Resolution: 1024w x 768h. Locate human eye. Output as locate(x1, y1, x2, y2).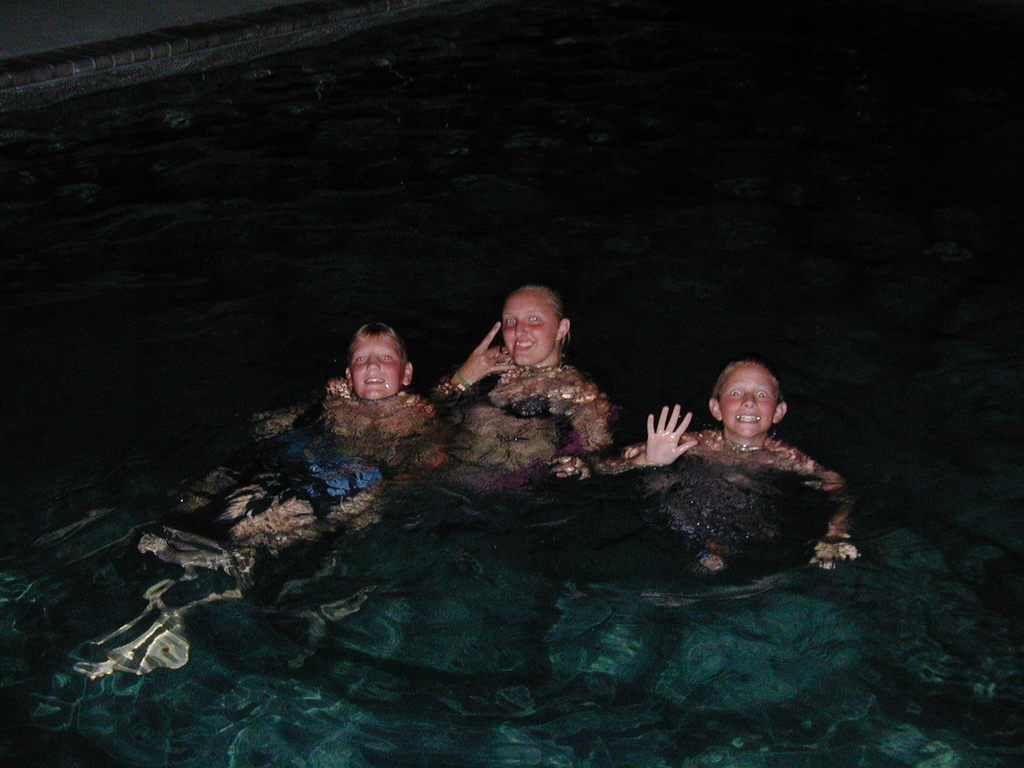
locate(354, 355, 367, 365).
